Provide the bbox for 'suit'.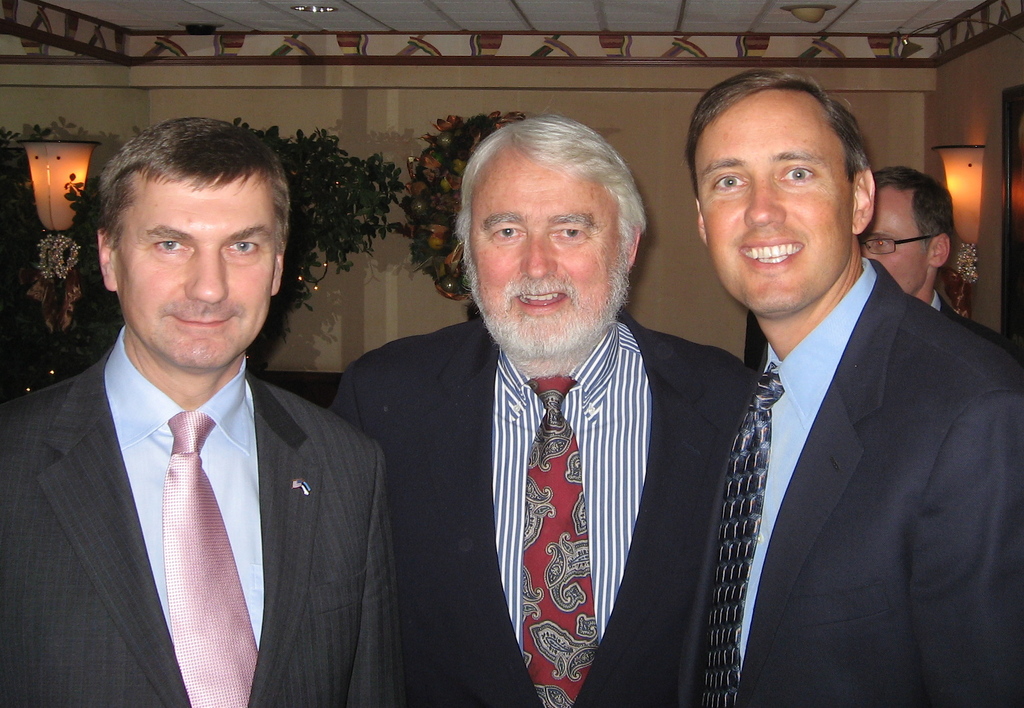
(x1=24, y1=227, x2=390, y2=706).
